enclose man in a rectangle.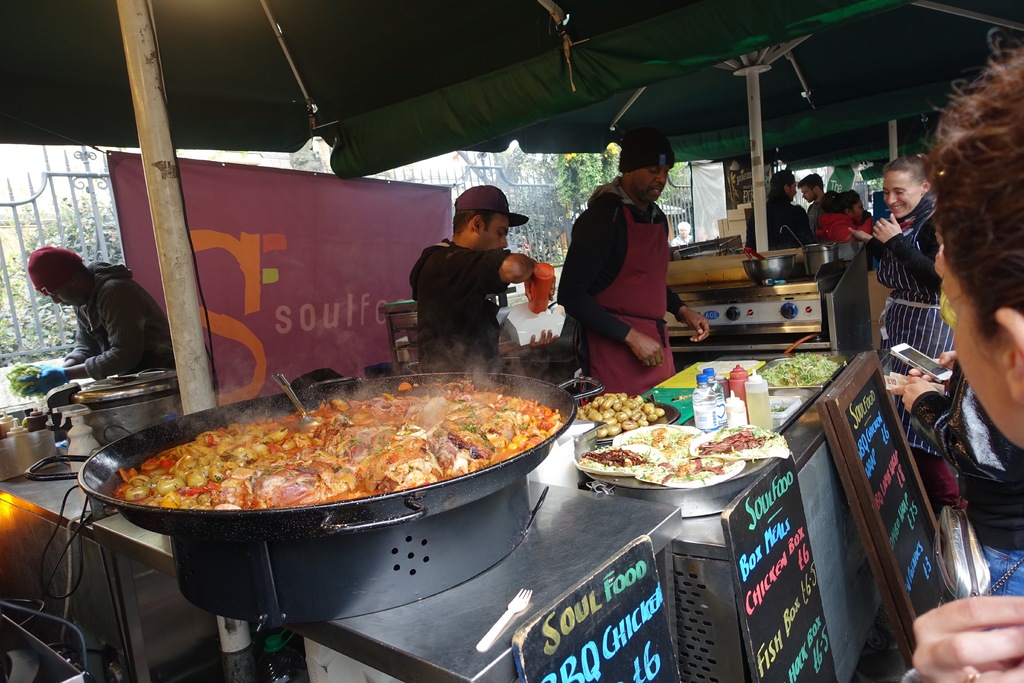
region(796, 174, 832, 233).
